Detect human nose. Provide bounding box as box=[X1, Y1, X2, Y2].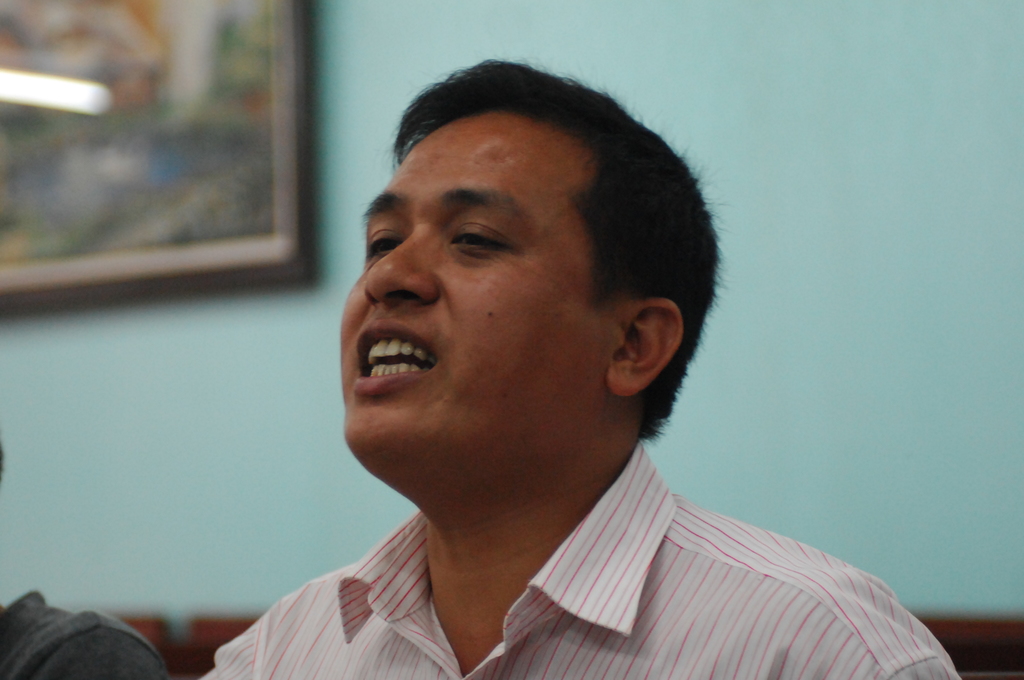
box=[364, 227, 439, 313].
